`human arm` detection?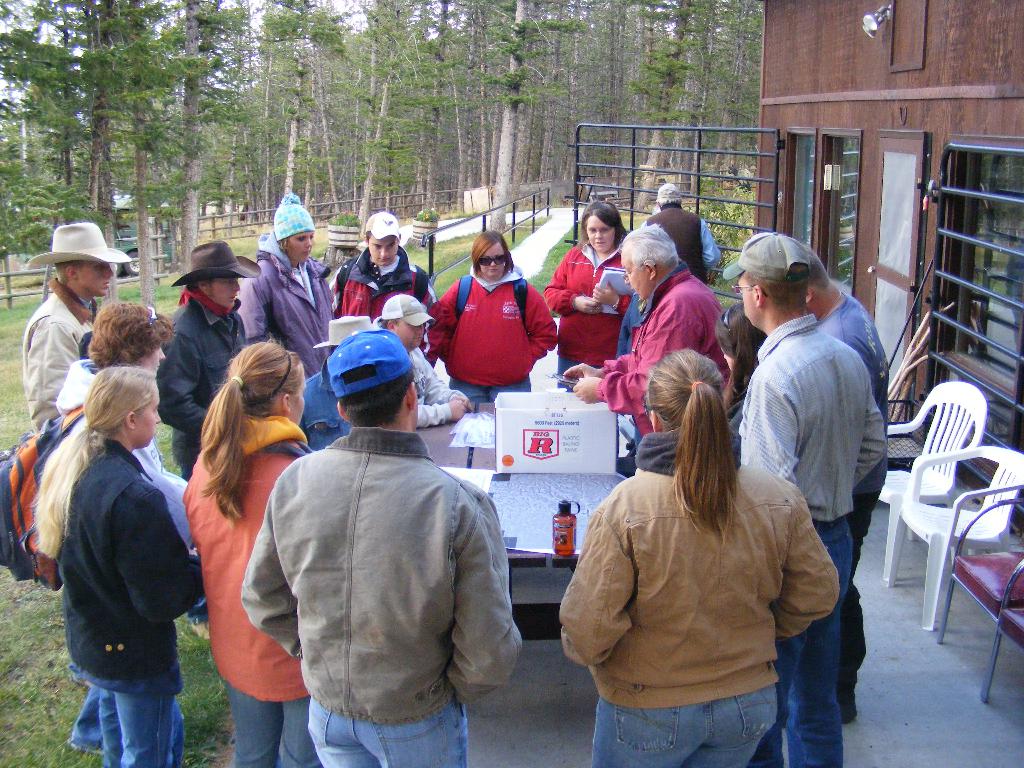
{"x1": 588, "y1": 275, "x2": 634, "y2": 312}
